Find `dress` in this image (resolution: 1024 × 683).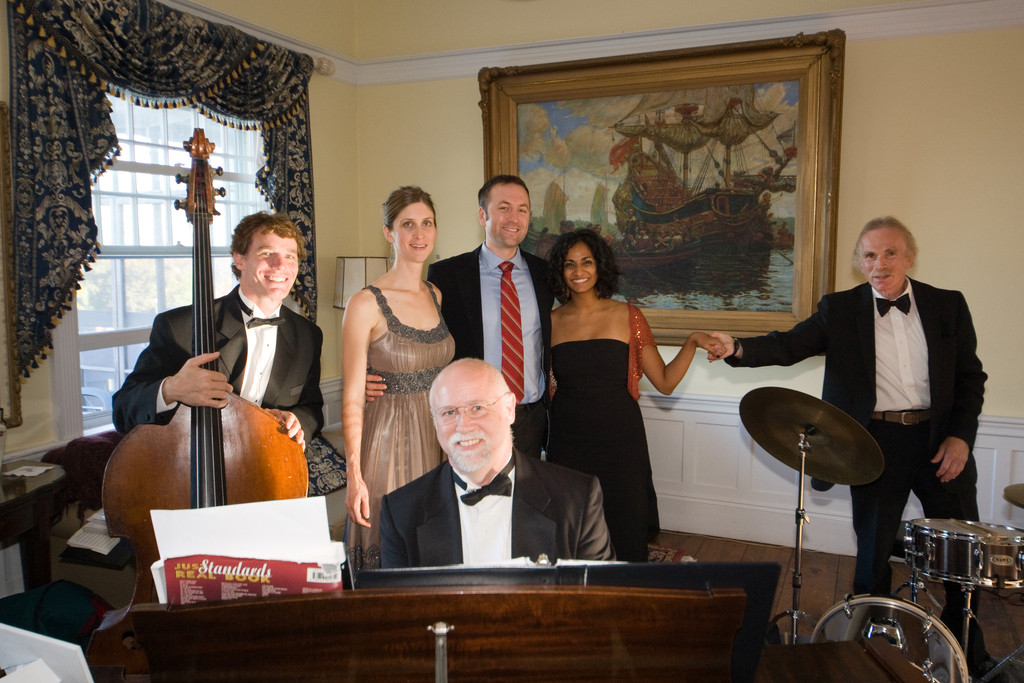
[536,336,661,529].
